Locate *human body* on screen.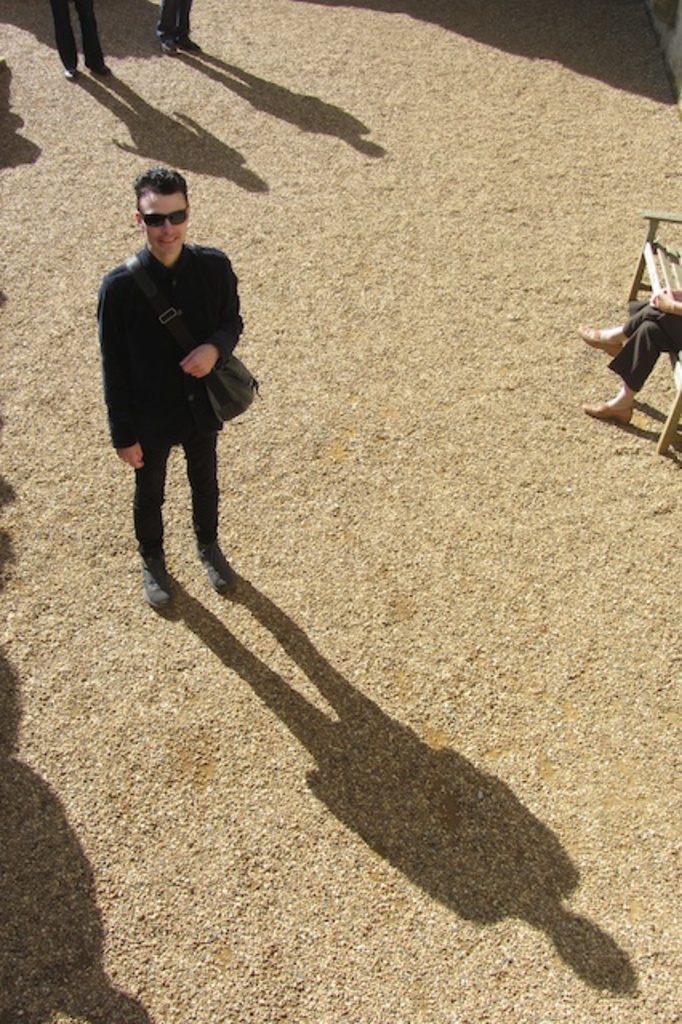
On screen at box=[166, 0, 202, 54].
